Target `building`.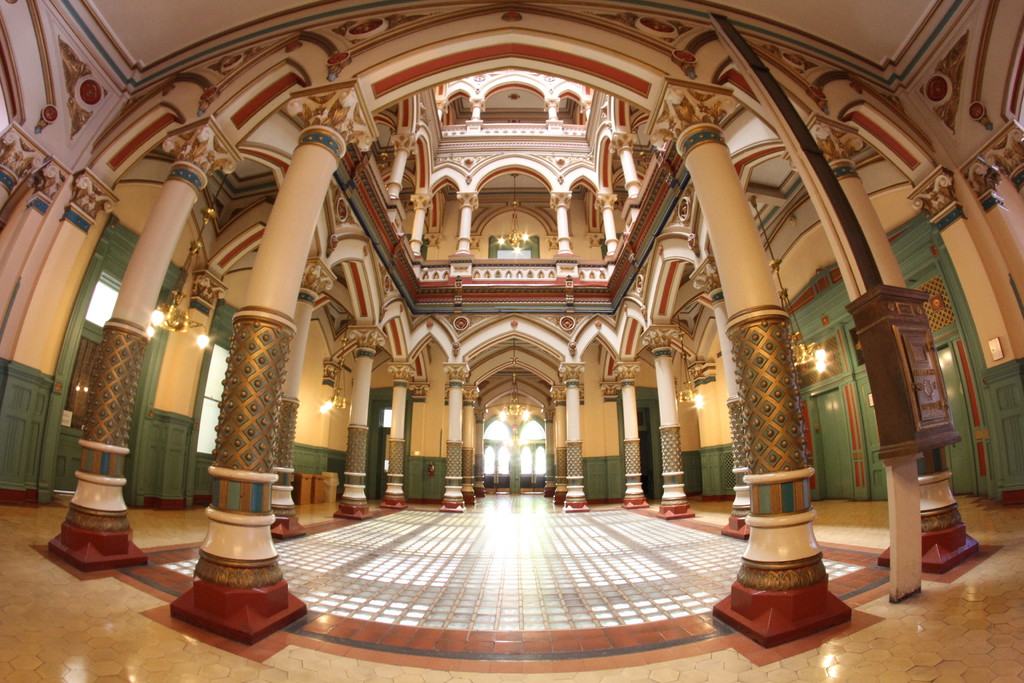
Target region: [x1=0, y1=0, x2=1023, y2=682].
